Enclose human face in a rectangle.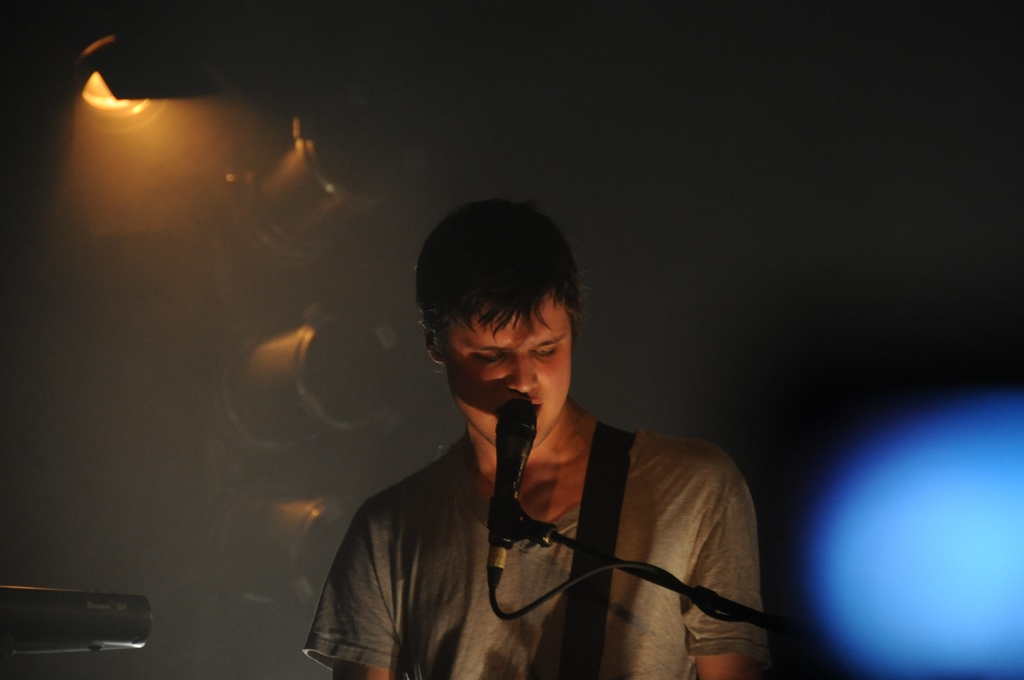
Rect(440, 296, 566, 450).
